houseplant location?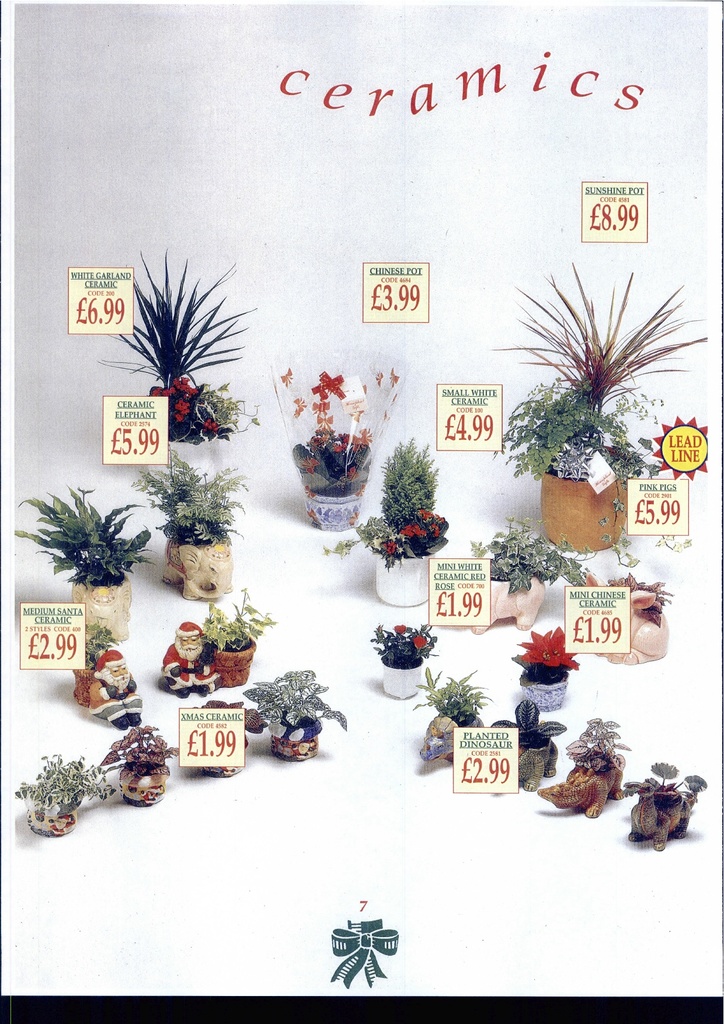
491,698,568,796
